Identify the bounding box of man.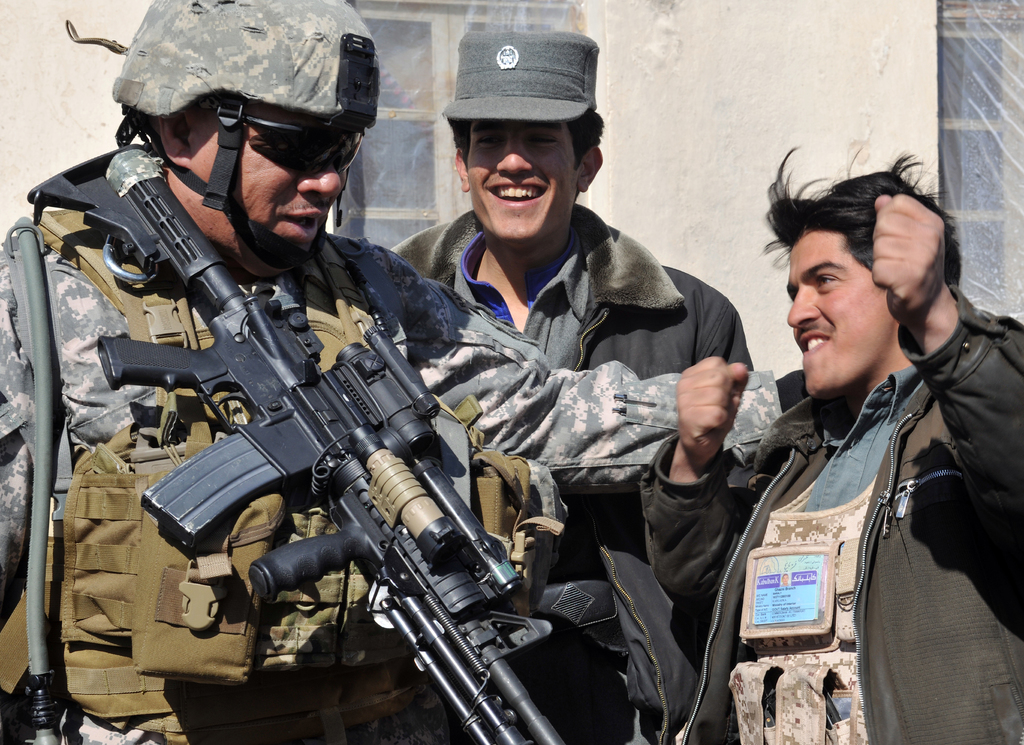
bbox=(0, 0, 813, 744).
